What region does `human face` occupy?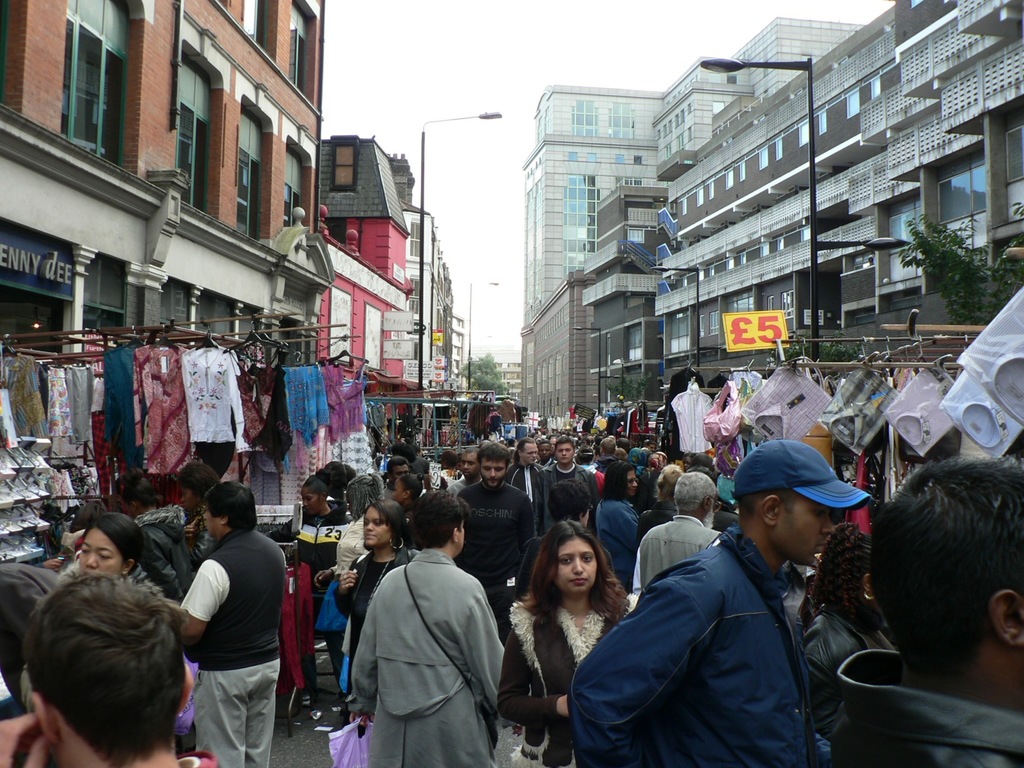
(459, 452, 479, 477).
